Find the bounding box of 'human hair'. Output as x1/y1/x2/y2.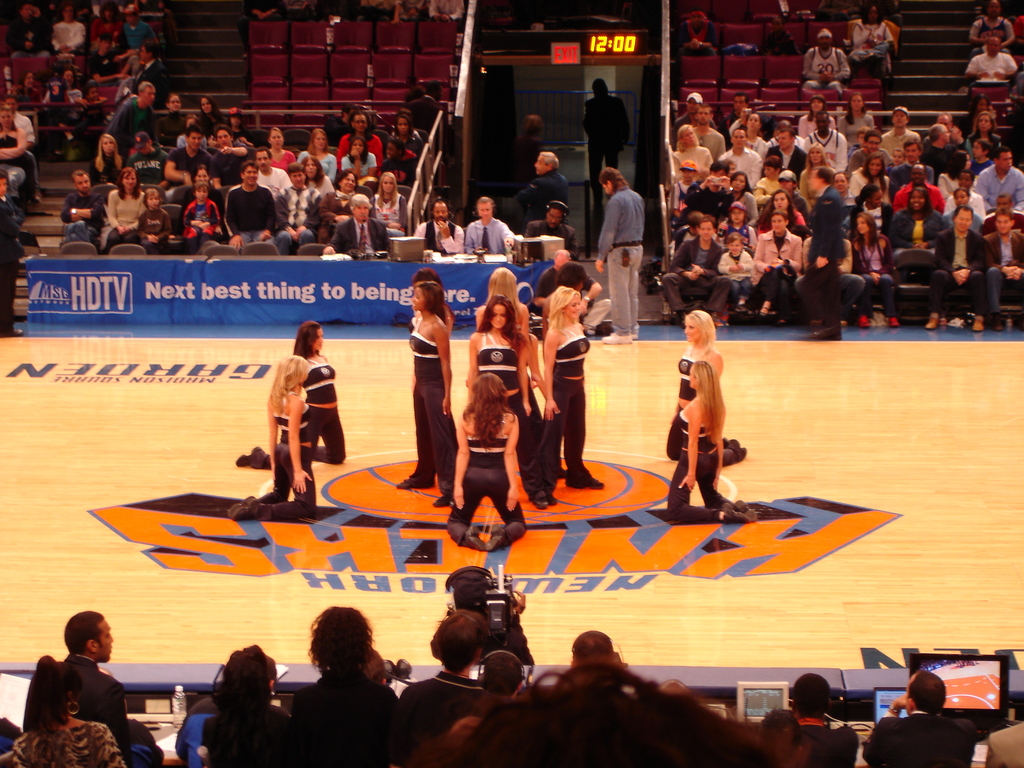
17/70/35/93.
